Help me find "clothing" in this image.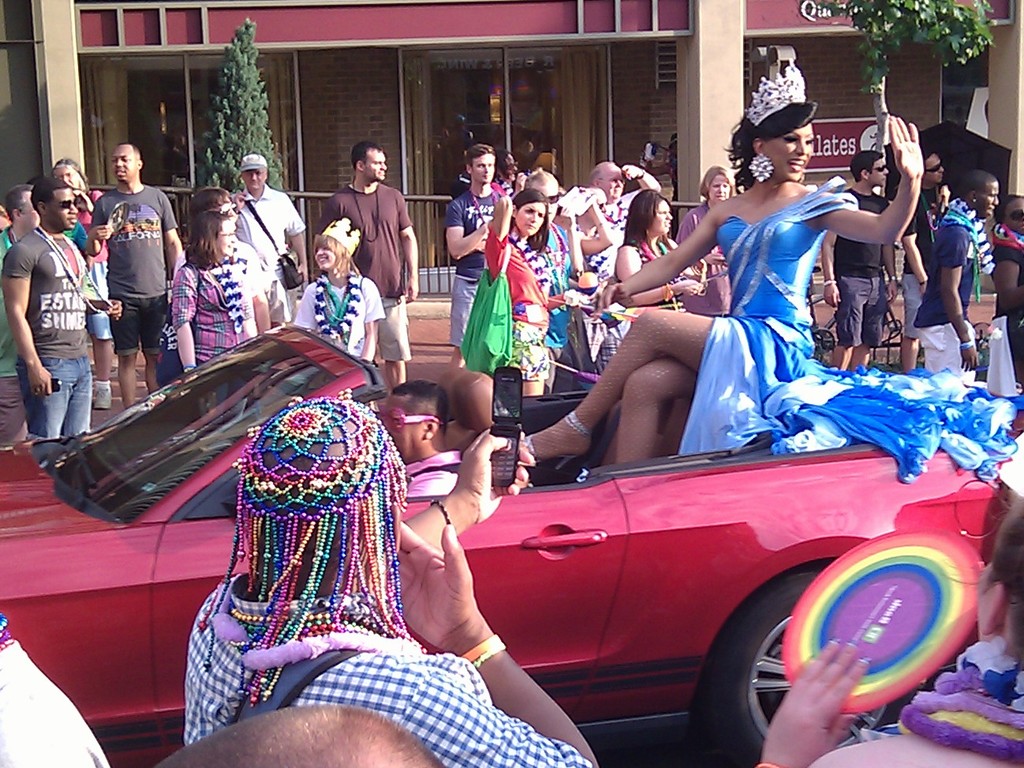
Found it: box(919, 215, 976, 369).
